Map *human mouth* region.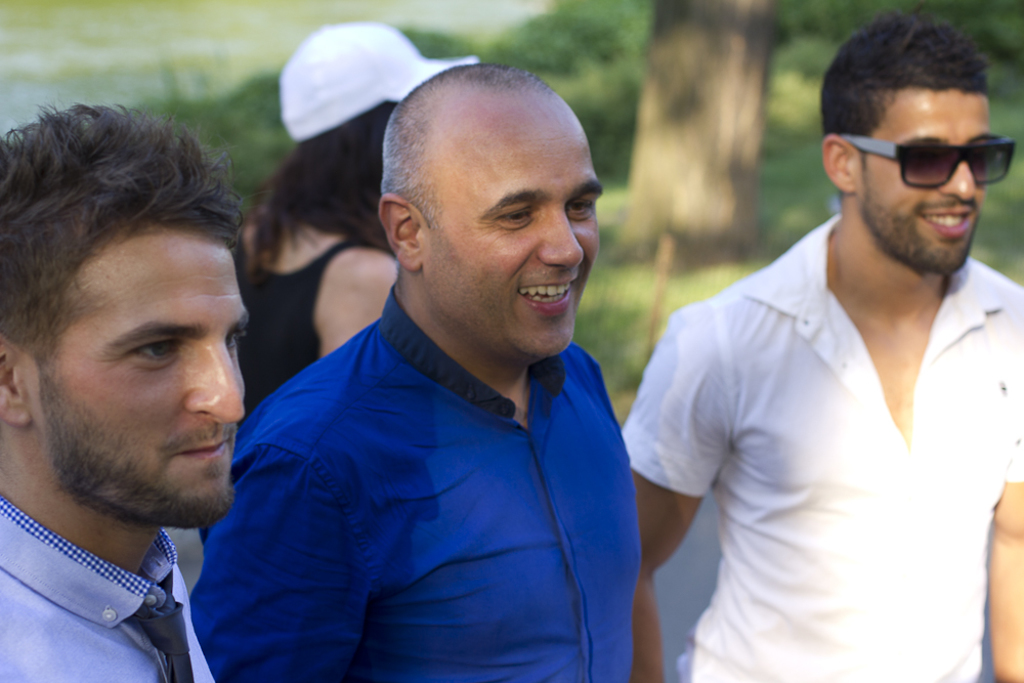
Mapped to BBox(175, 434, 226, 462).
